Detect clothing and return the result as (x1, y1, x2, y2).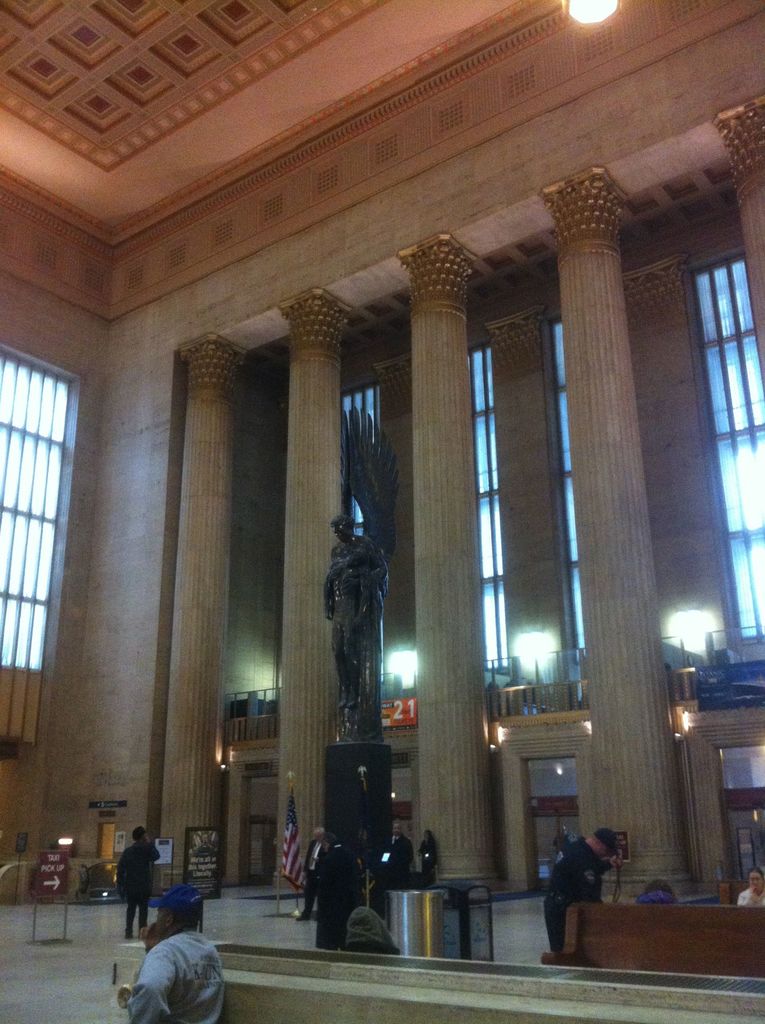
(116, 840, 161, 933).
